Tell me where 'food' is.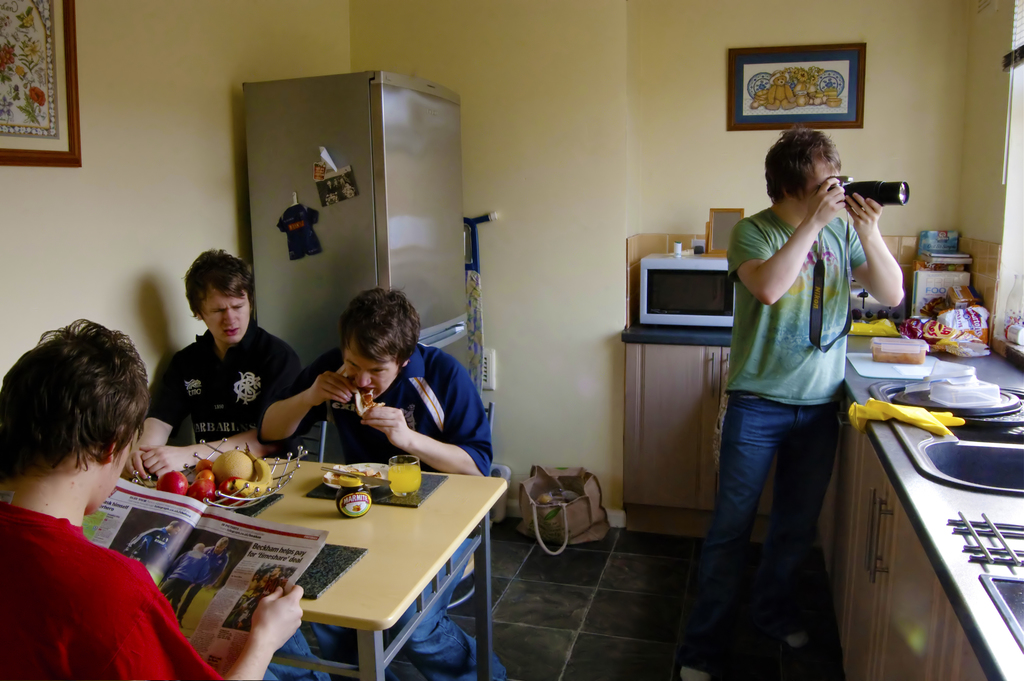
'food' is at x1=198 y1=468 x2=216 y2=484.
